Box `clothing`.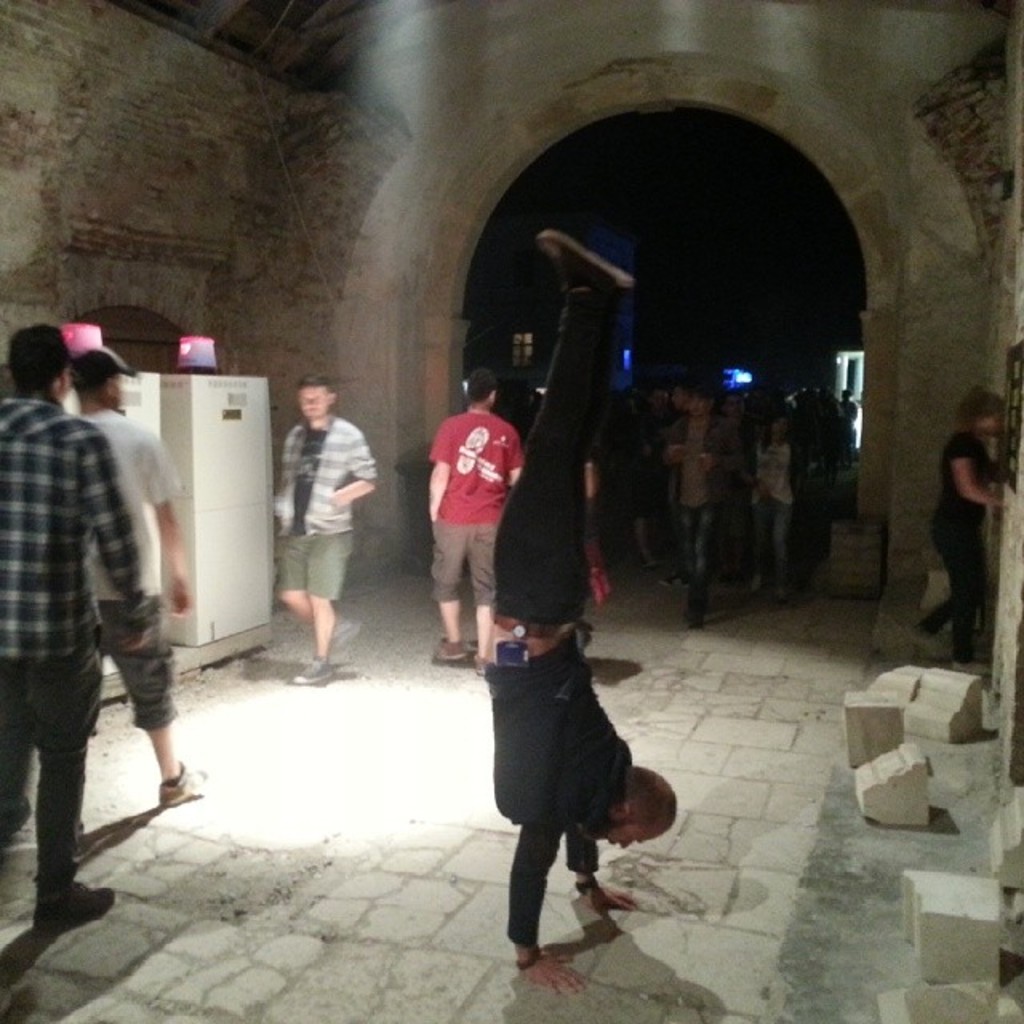
BBox(760, 430, 803, 584).
